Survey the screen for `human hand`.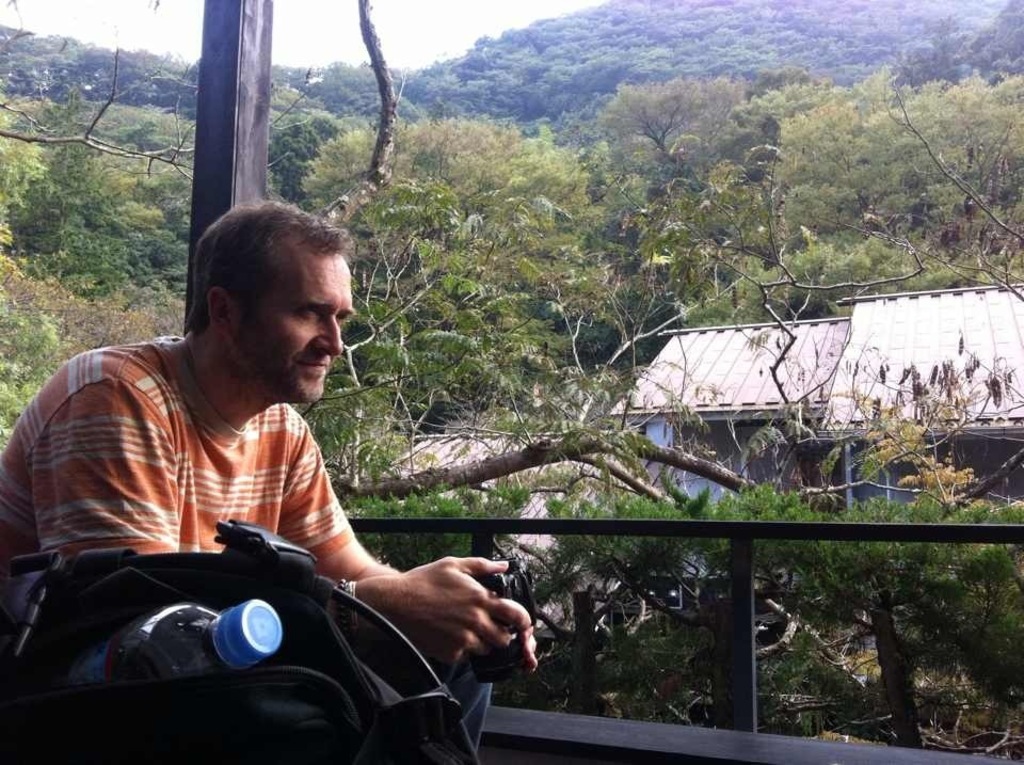
Survey found: 501:597:540:670.
